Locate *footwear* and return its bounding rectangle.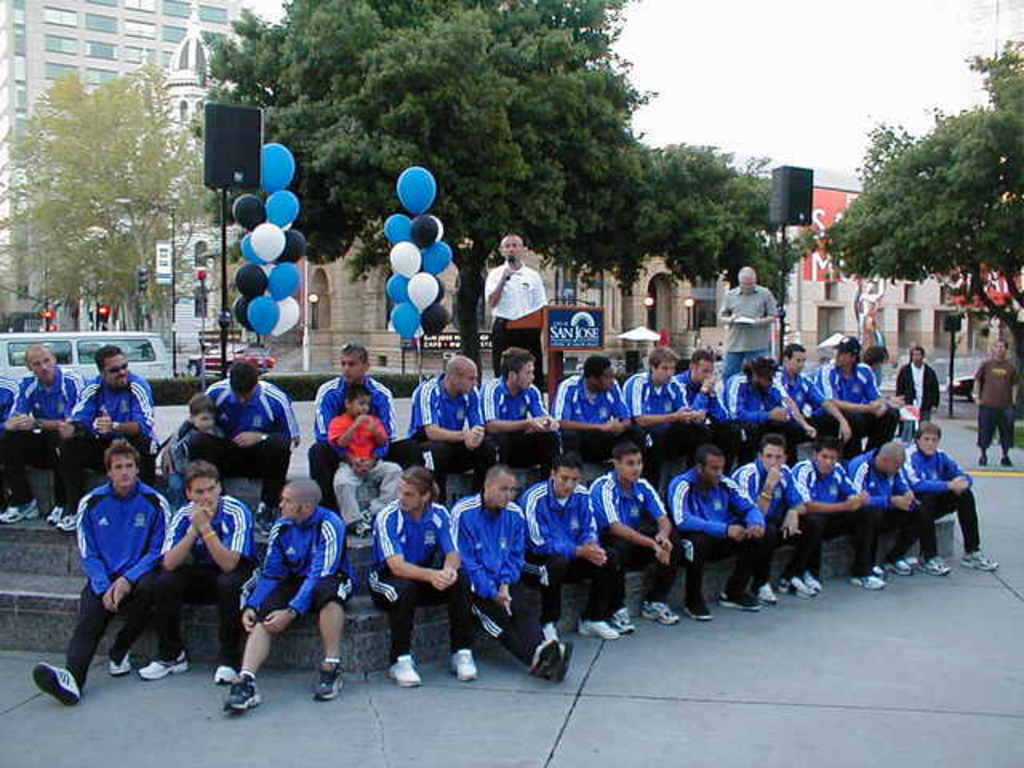
Rect(211, 662, 238, 686).
